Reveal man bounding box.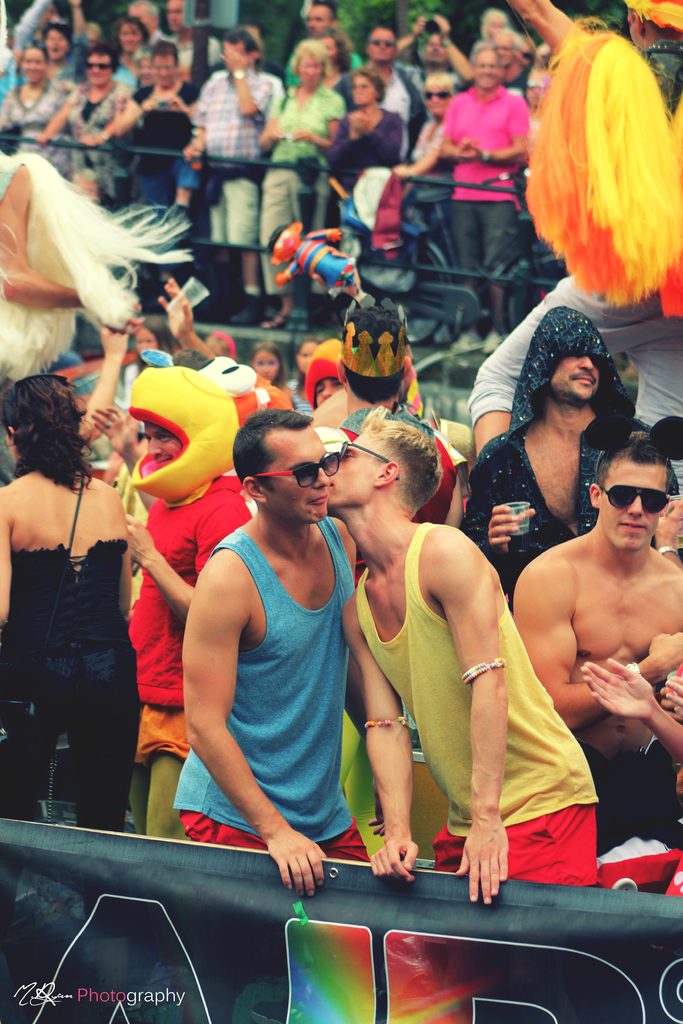
Revealed: 333:19:432:221.
